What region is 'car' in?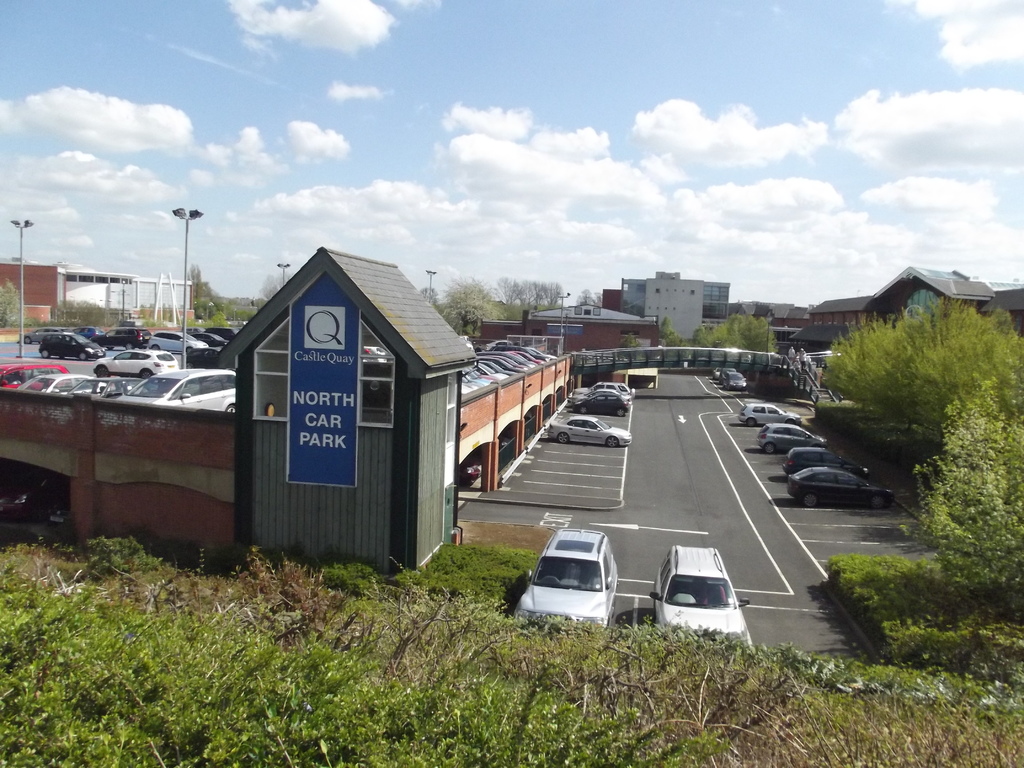
BBox(755, 421, 822, 452).
